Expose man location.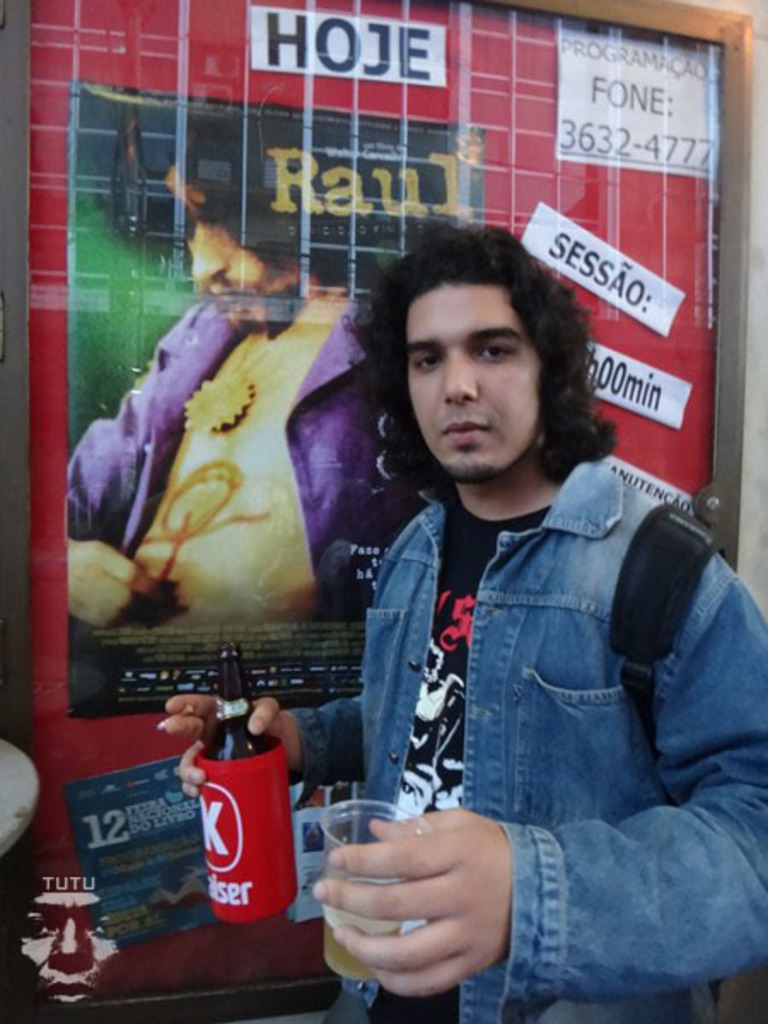
Exposed at <region>9, 852, 160, 1014</region>.
